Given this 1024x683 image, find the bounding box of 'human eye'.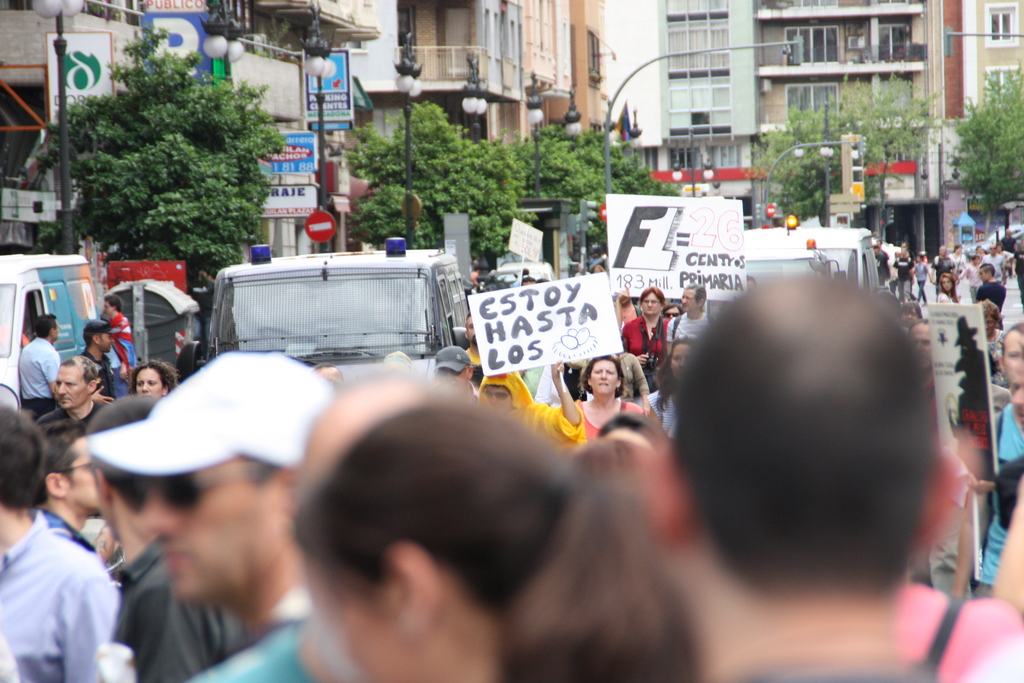
[x1=136, y1=378, x2=146, y2=390].
